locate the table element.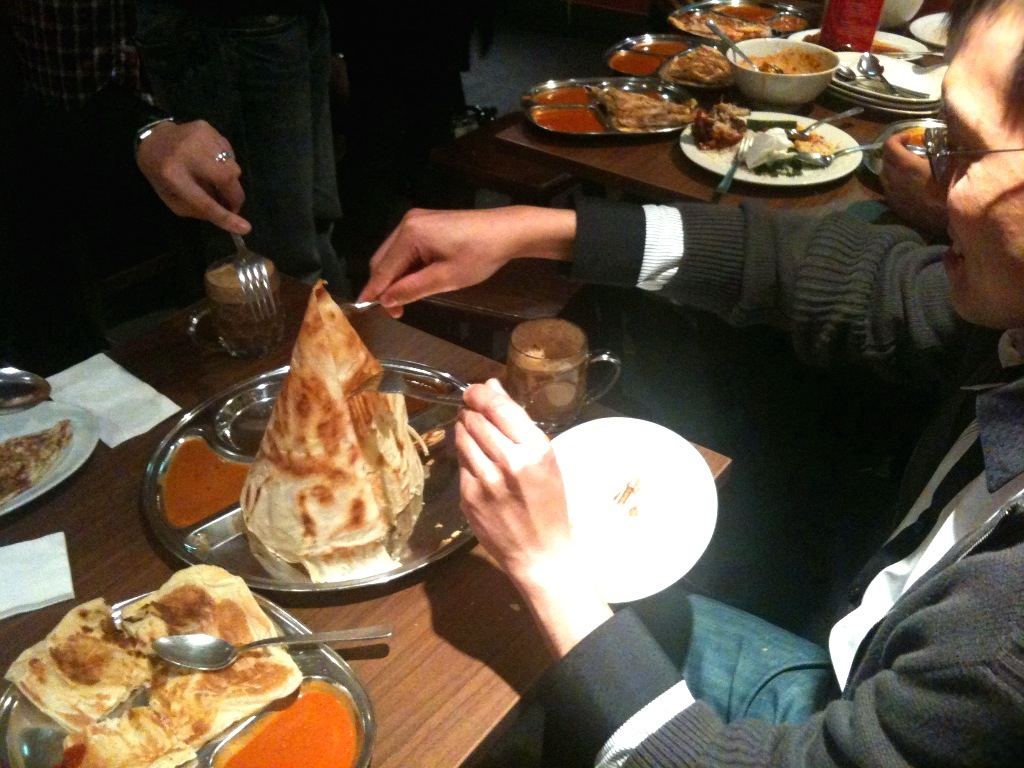
Element bbox: bbox=[498, 0, 958, 218].
